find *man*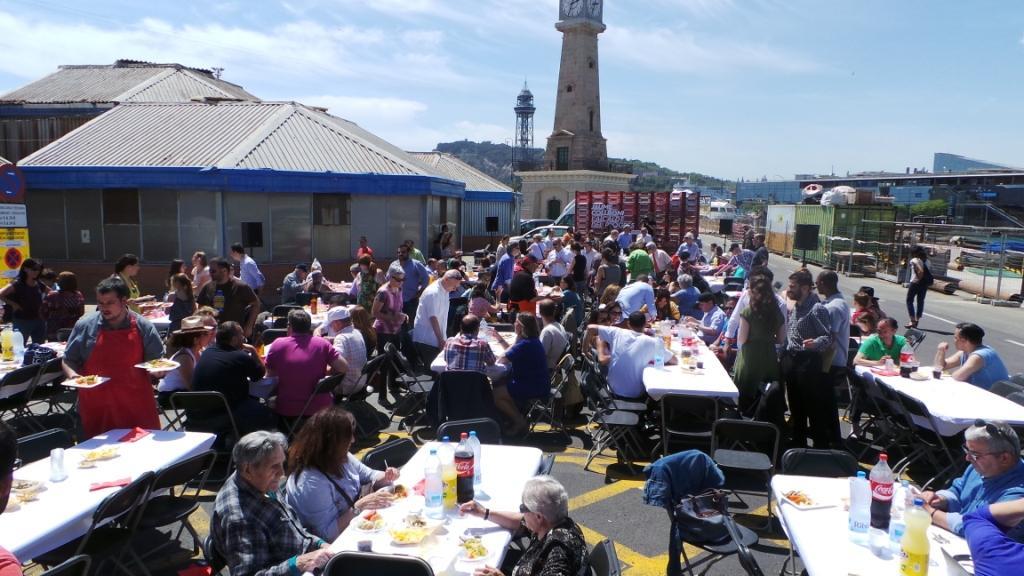
pyautogui.locateOnScreen(192, 255, 260, 339)
